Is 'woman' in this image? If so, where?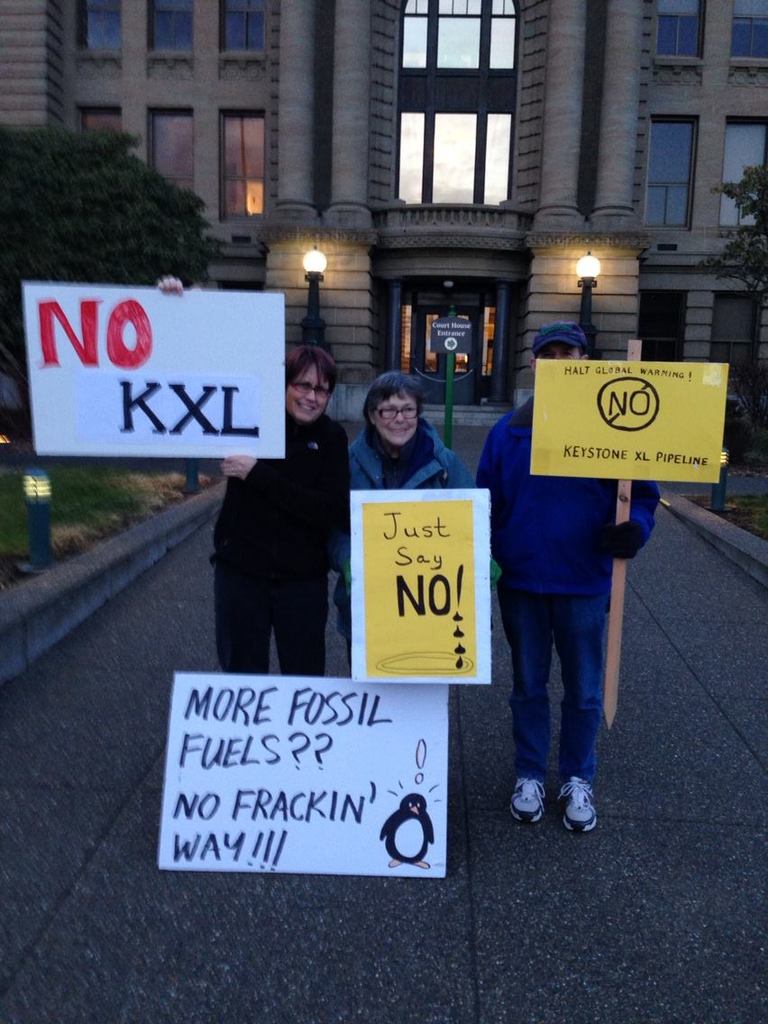
Yes, at {"left": 214, "top": 370, "right": 471, "bottom": 658}.
